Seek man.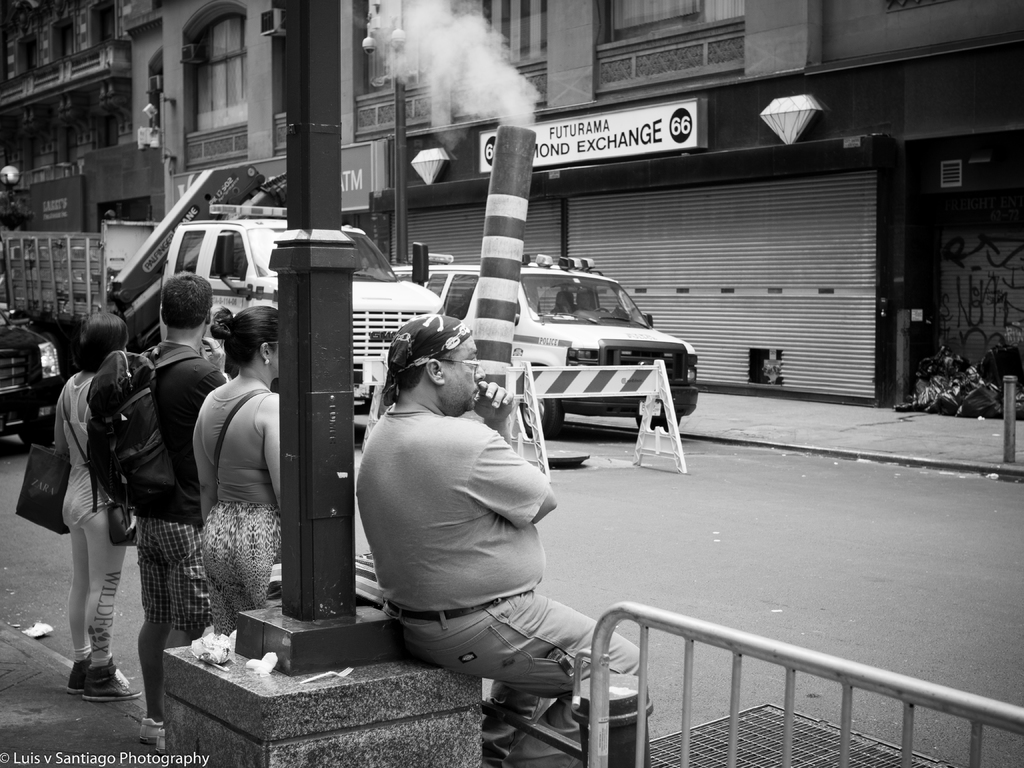
bbox(357, 302, 669, 767).
